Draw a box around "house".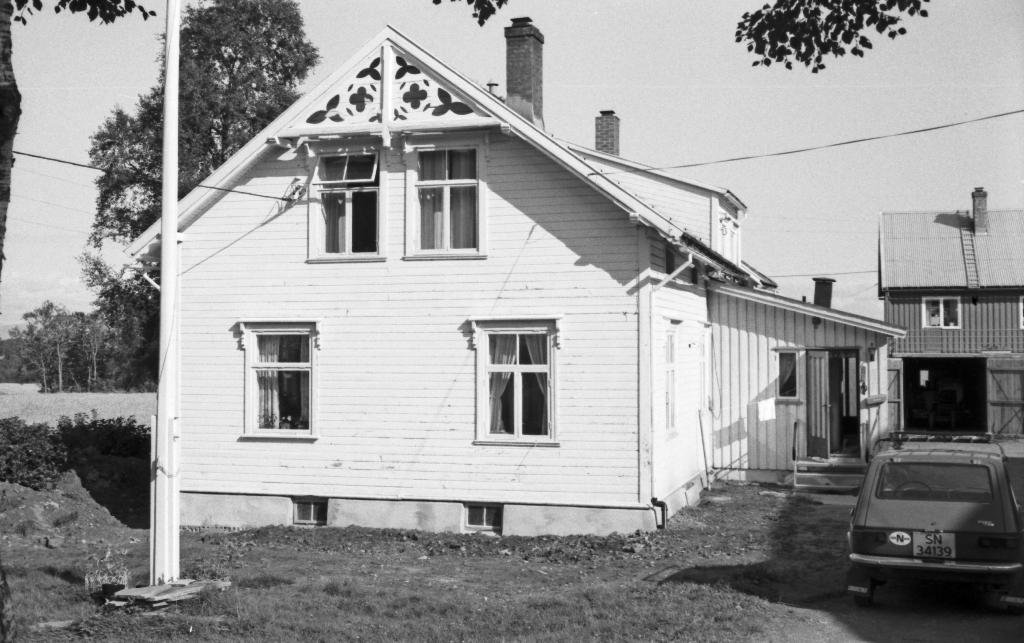
bbox=(880, 184, 1020, 440).
